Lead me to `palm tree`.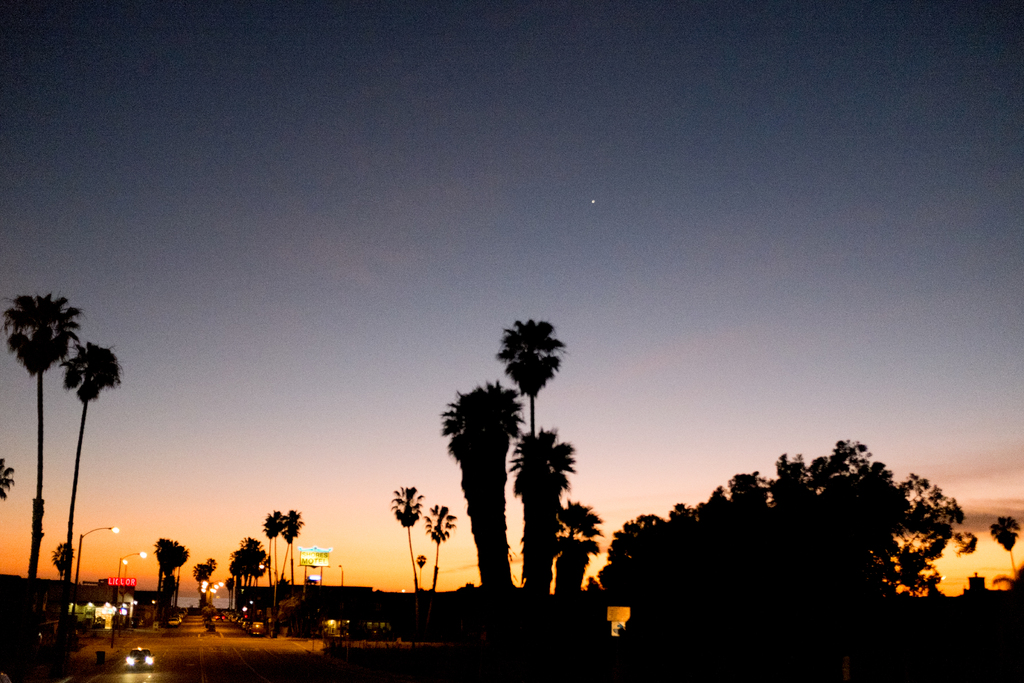
Lead to bbox=(19, 287, 116, 624).
